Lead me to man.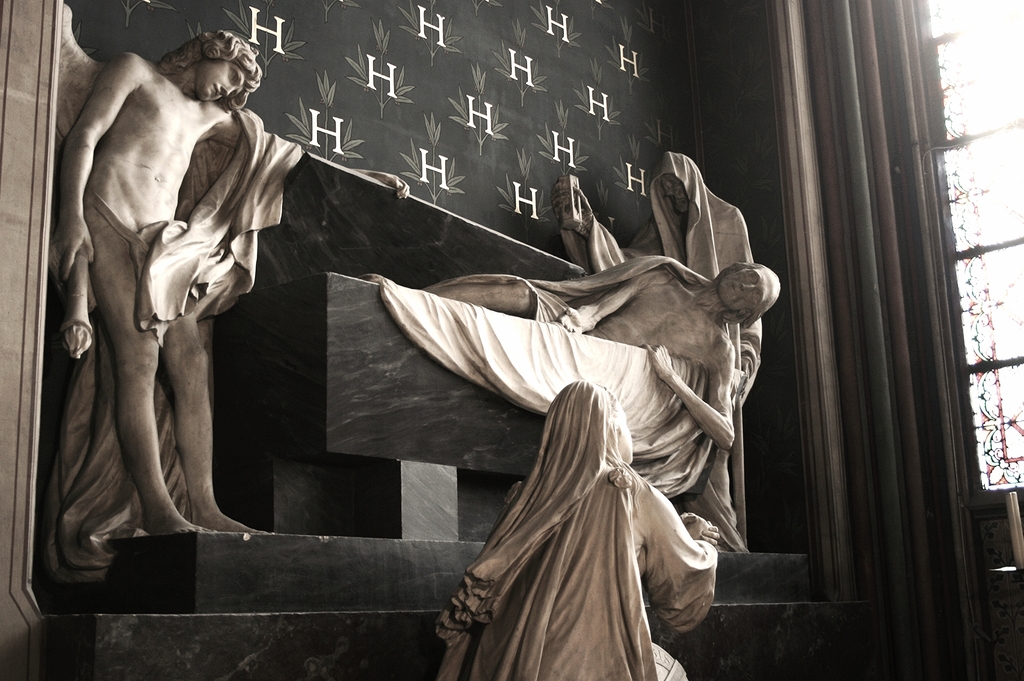
Lead to BBox(553, 147, 765, 553).
